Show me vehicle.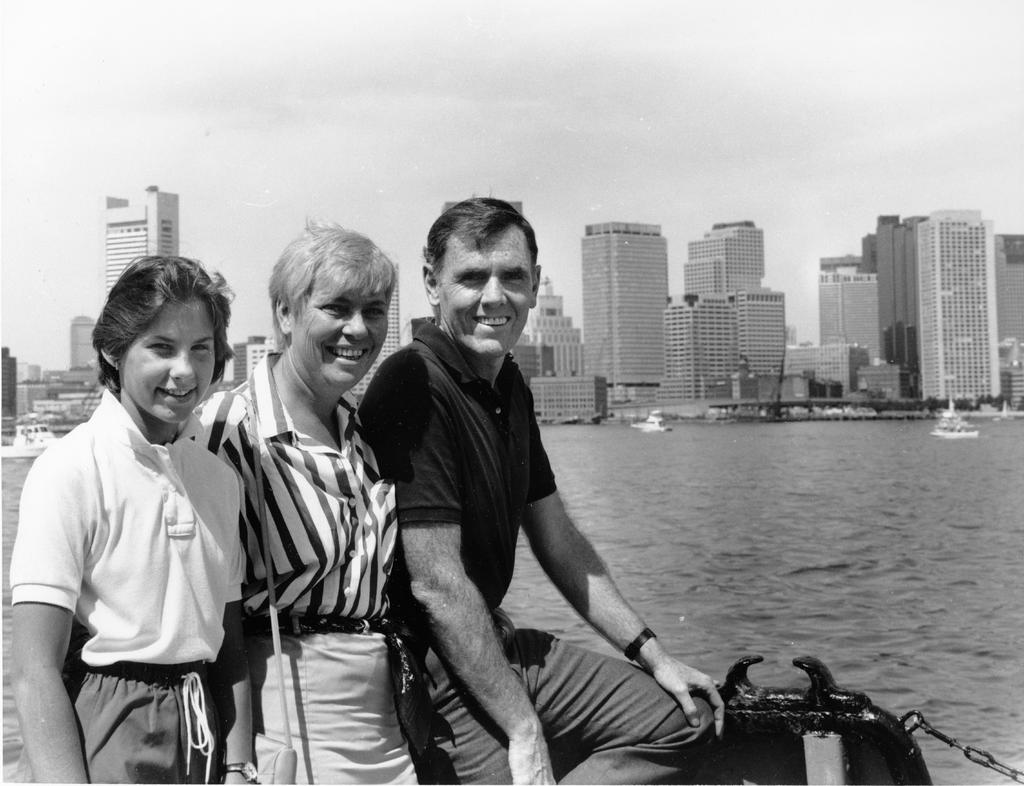
vehicle is here: region(708, 650, 1023, 782).
